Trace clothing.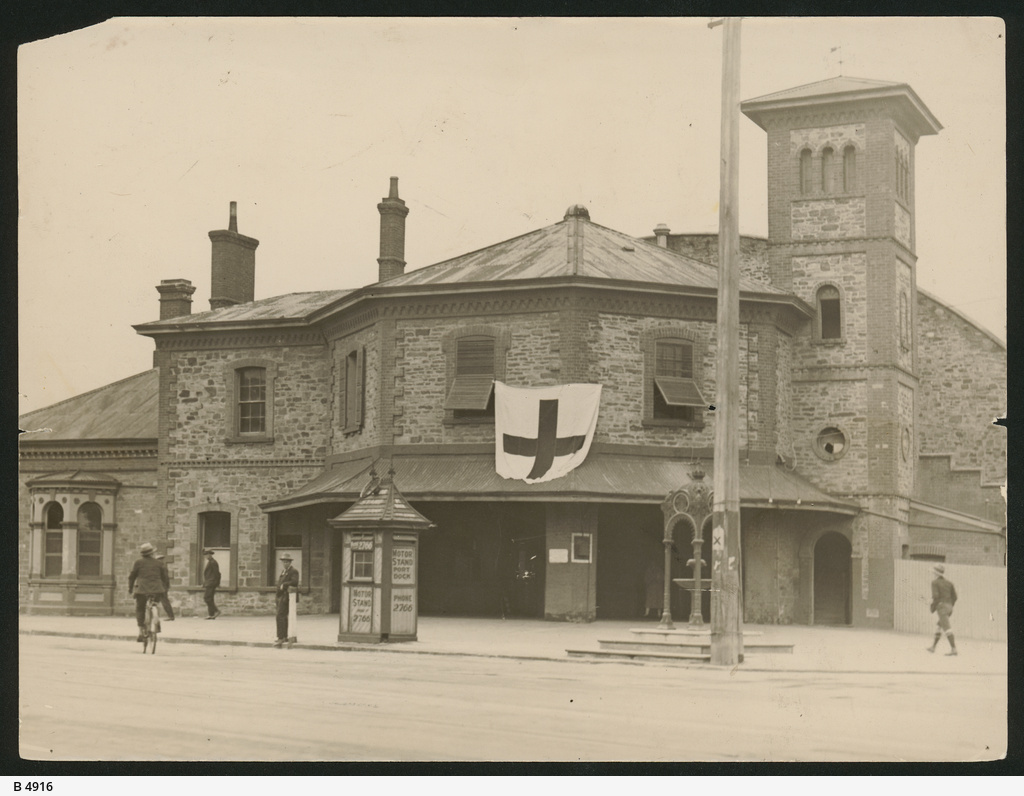
Traced to 930/579/956/620.
